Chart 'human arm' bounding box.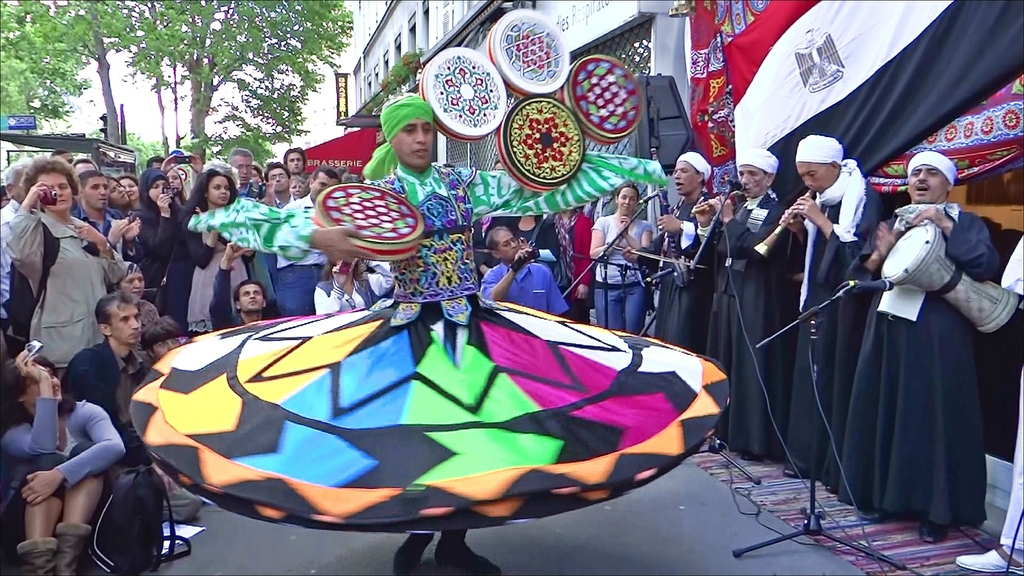
Charted: <box>2,344,66,456</box>.
